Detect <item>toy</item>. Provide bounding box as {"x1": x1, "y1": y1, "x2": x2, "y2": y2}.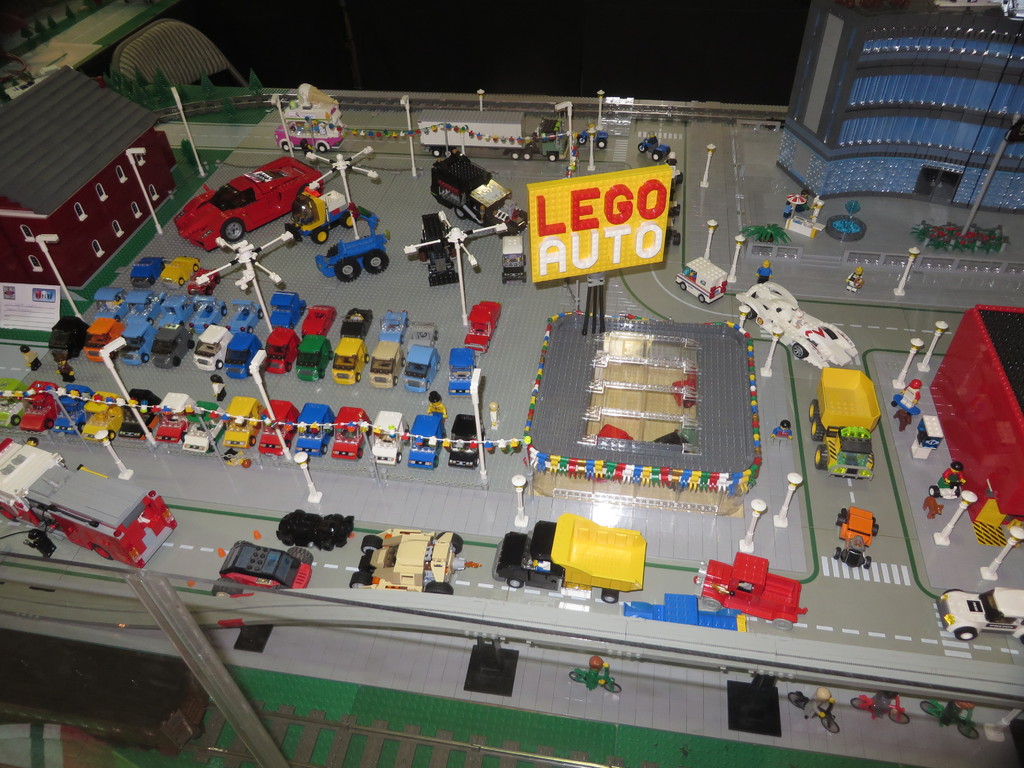
{"x1": 295, "y1": 333, "x2": 335, "y2": 384}.
